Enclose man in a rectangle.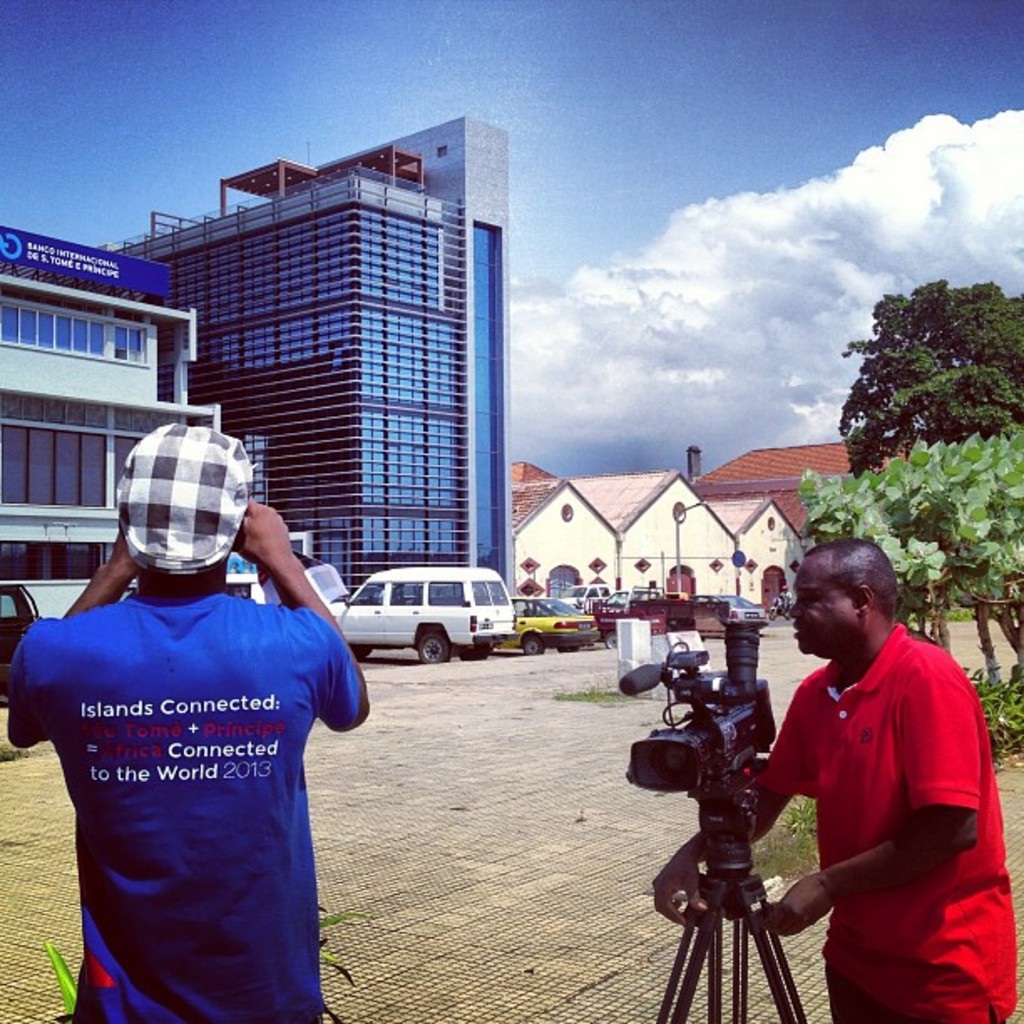
detection(25, 435, 375, 1016).
